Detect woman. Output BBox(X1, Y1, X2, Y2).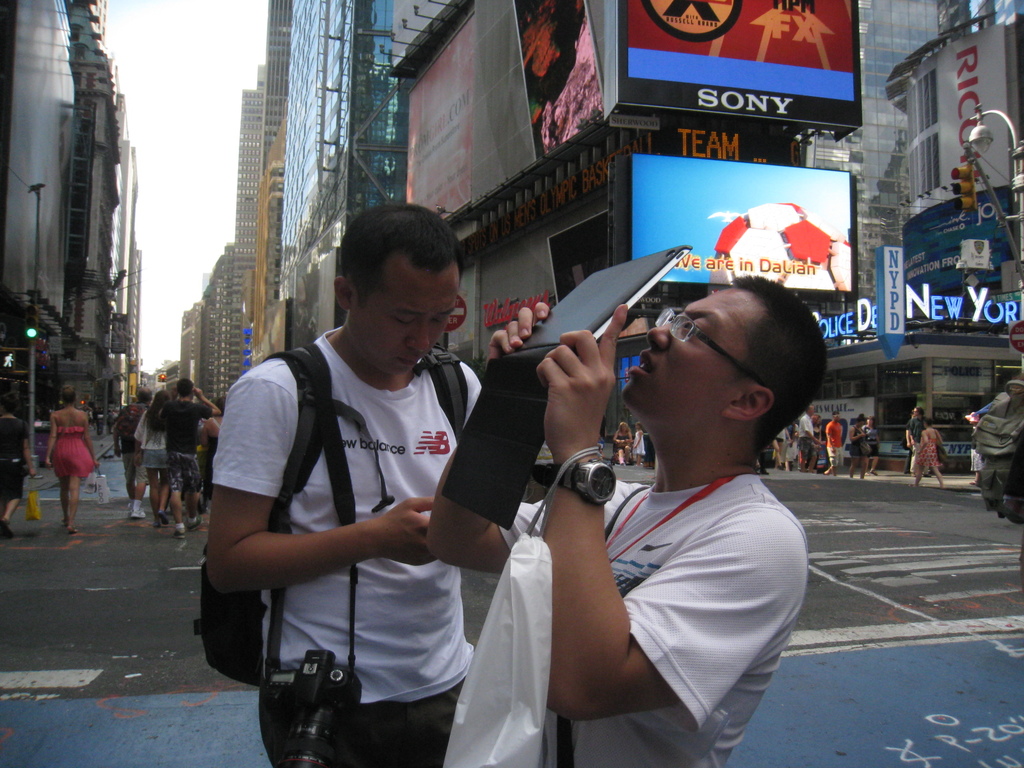
BBox(612, 422, 635, 468).
